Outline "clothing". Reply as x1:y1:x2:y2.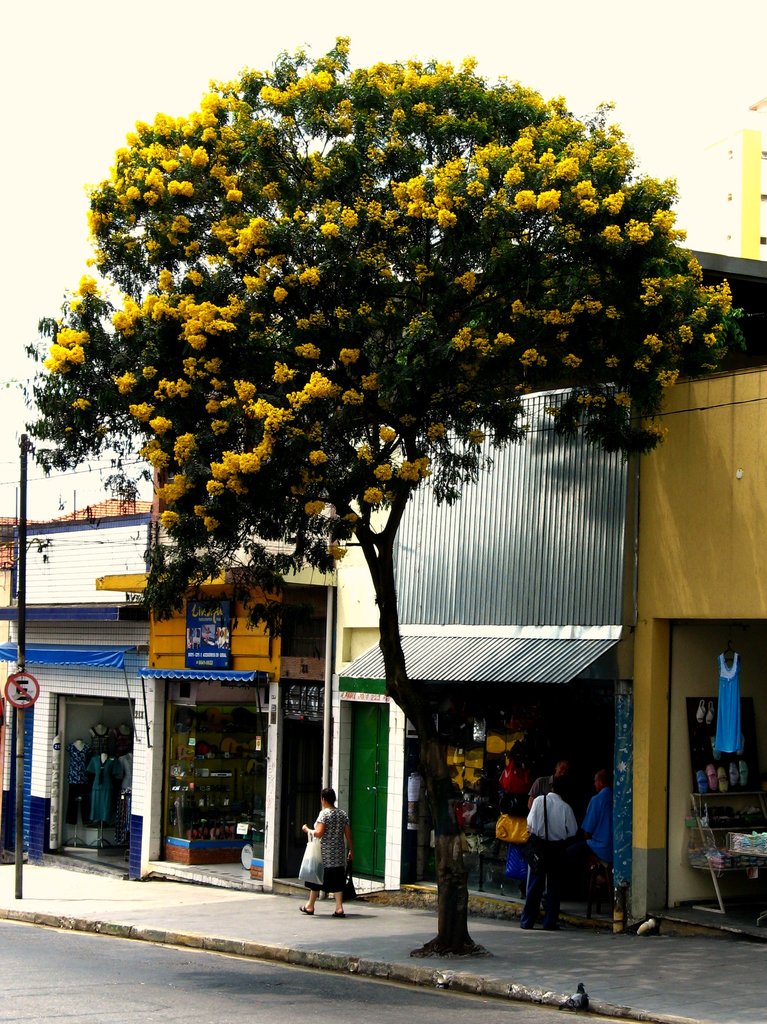
715:648:741:753.
